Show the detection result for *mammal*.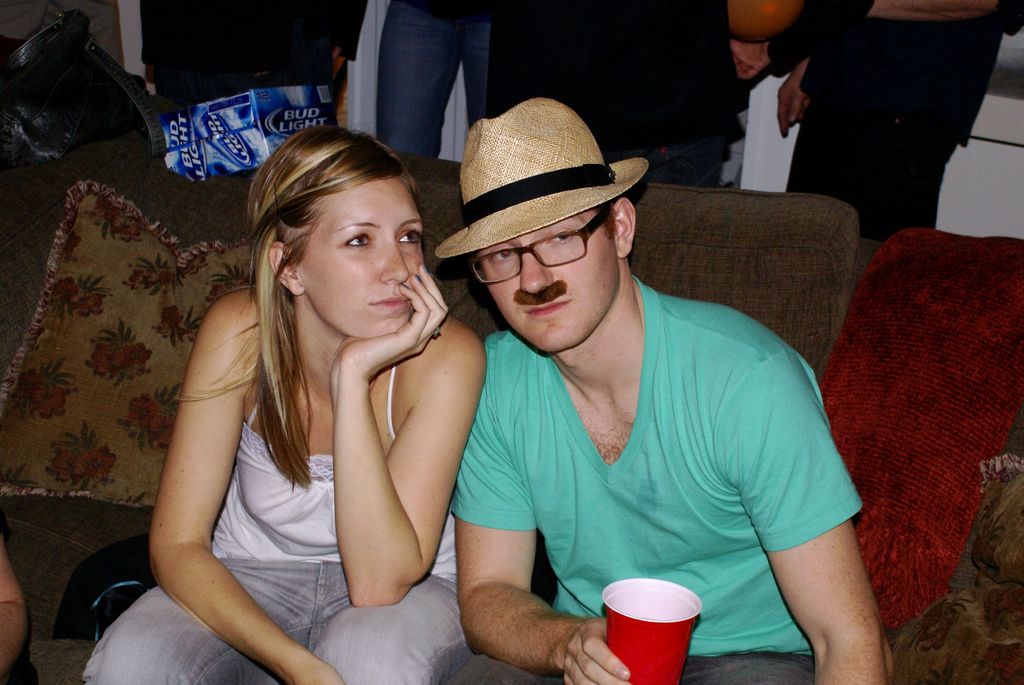
(x1=0, y1=536, x2=29, y2=684).
